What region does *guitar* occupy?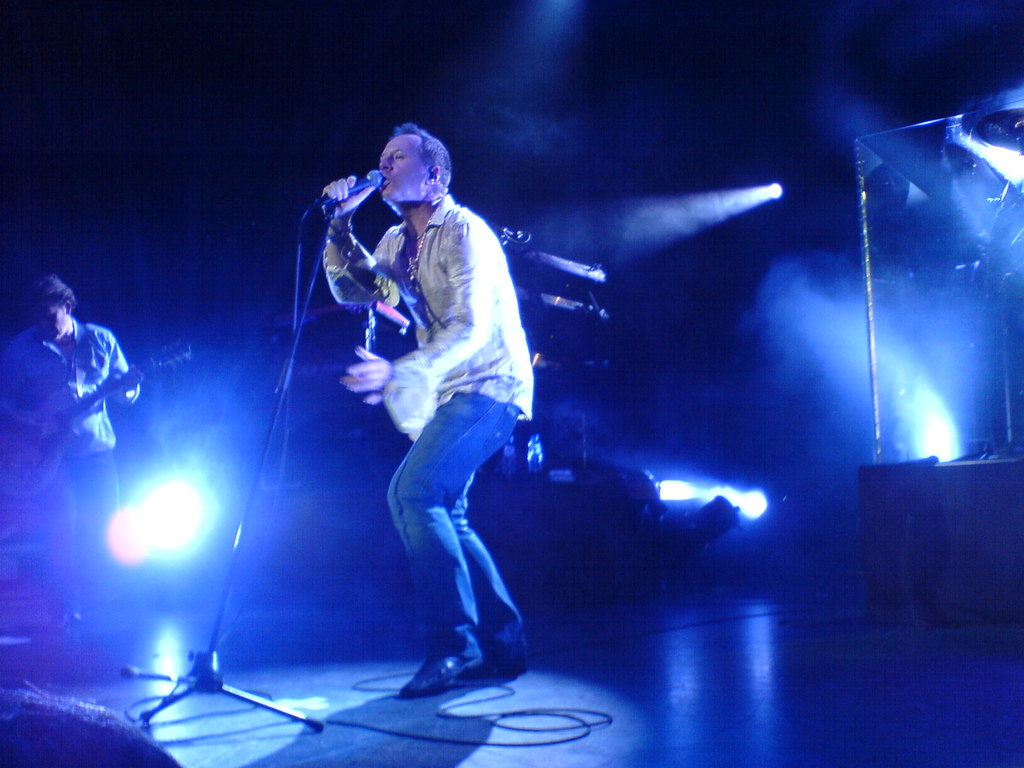
BBox(0, 337, 193, 500).
